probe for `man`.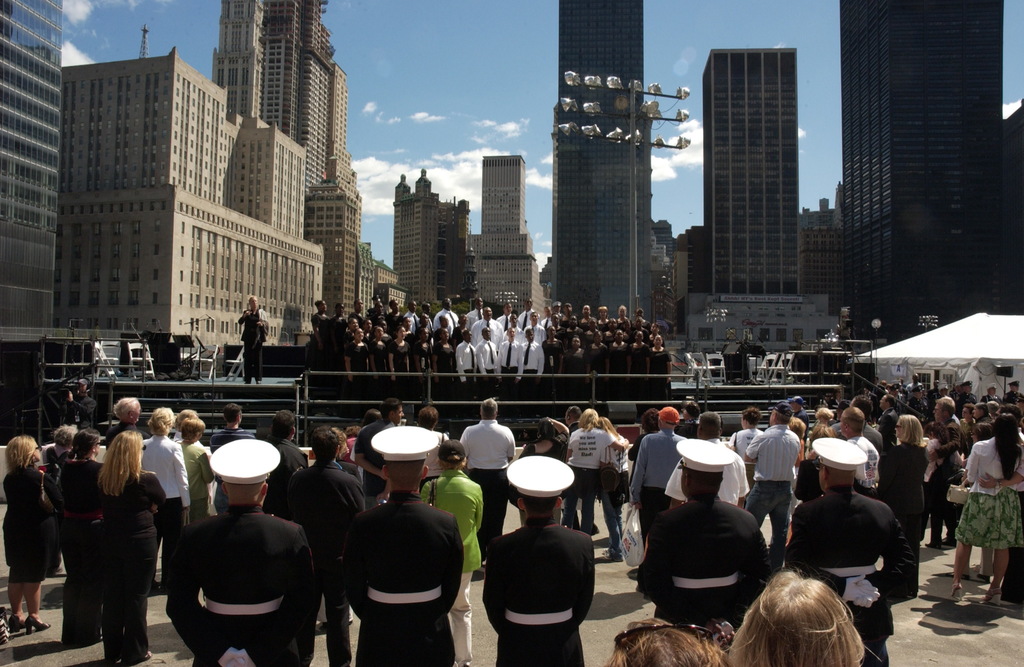
Probe result: select_region(554, 298, 563, 319).
